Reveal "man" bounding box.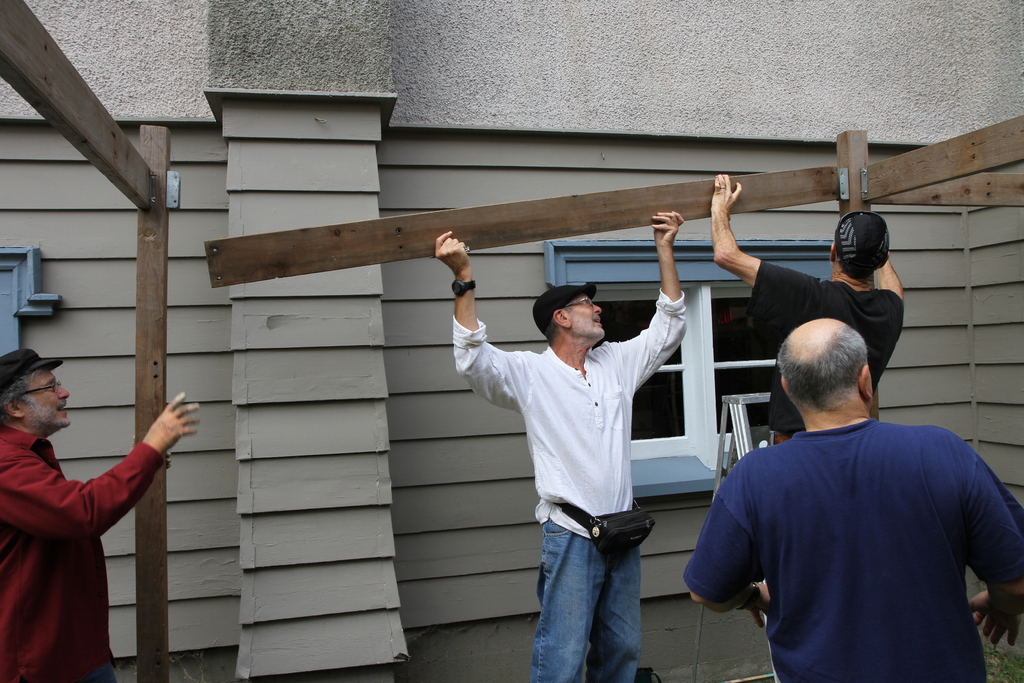
Revealed: rect(0, 349, 202, 682).
